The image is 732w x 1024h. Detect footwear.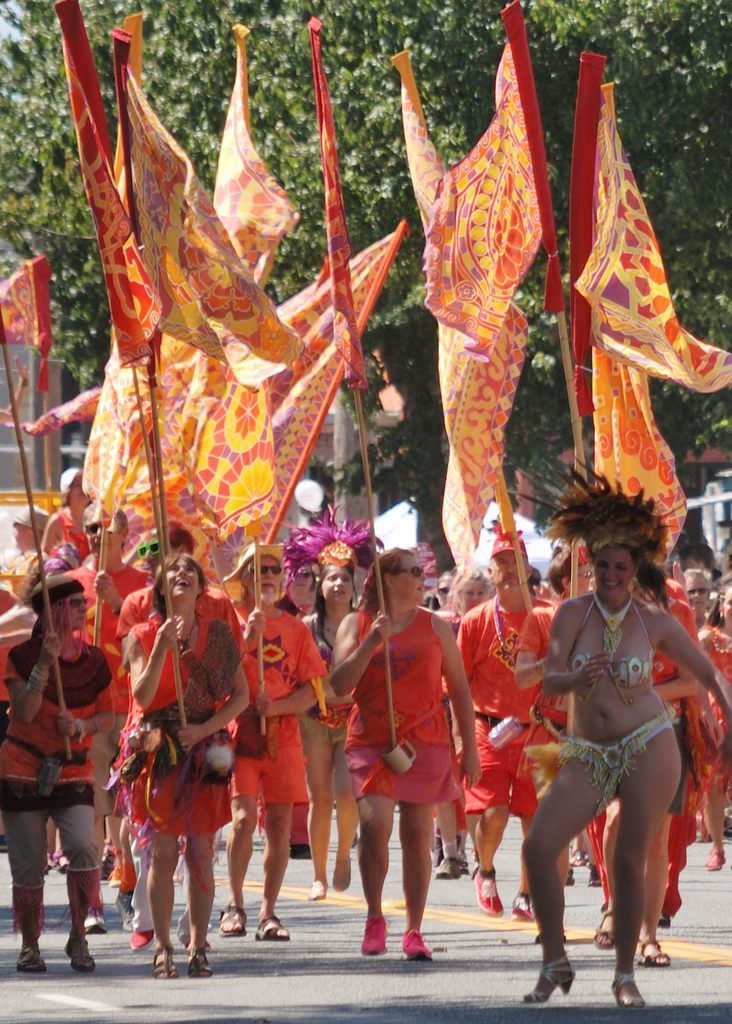
Detection: crop(10, 936, 42, 979).
